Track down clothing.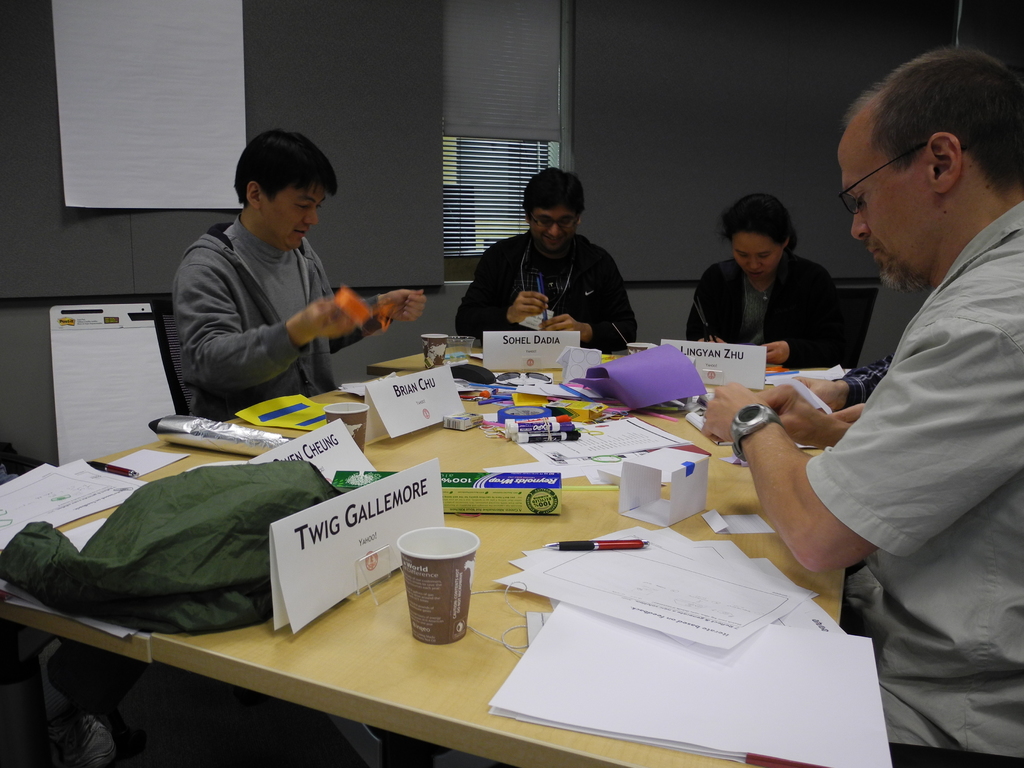
Tracked to [x1=838, y1=360, x2=891, y2=408].
